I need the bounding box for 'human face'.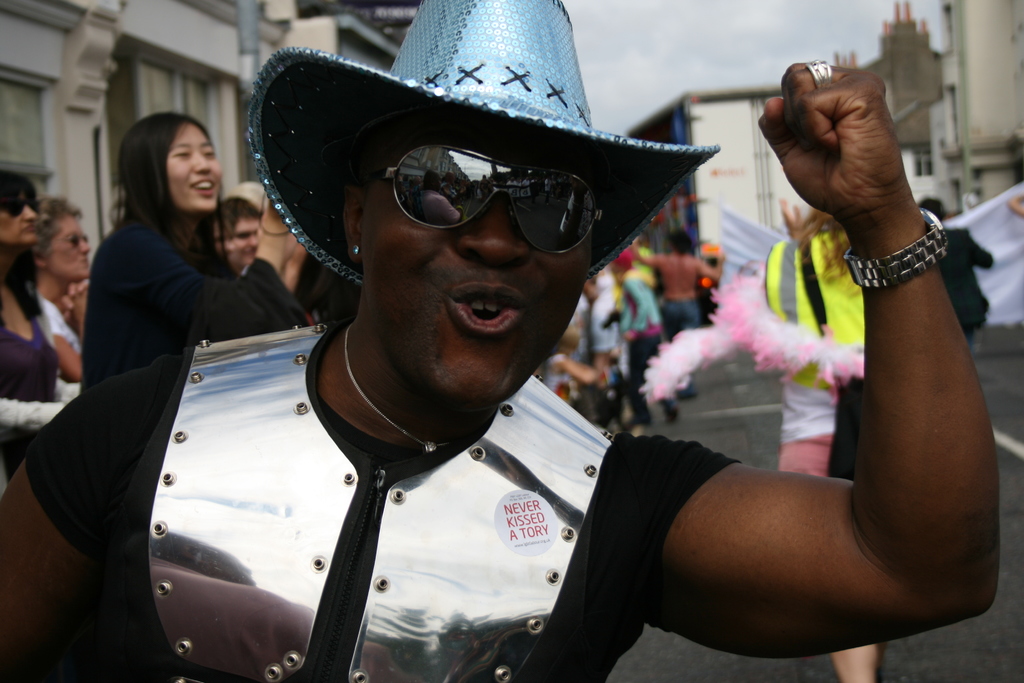
Here it is: [left=239, top=216, right=260, bottom=262].
